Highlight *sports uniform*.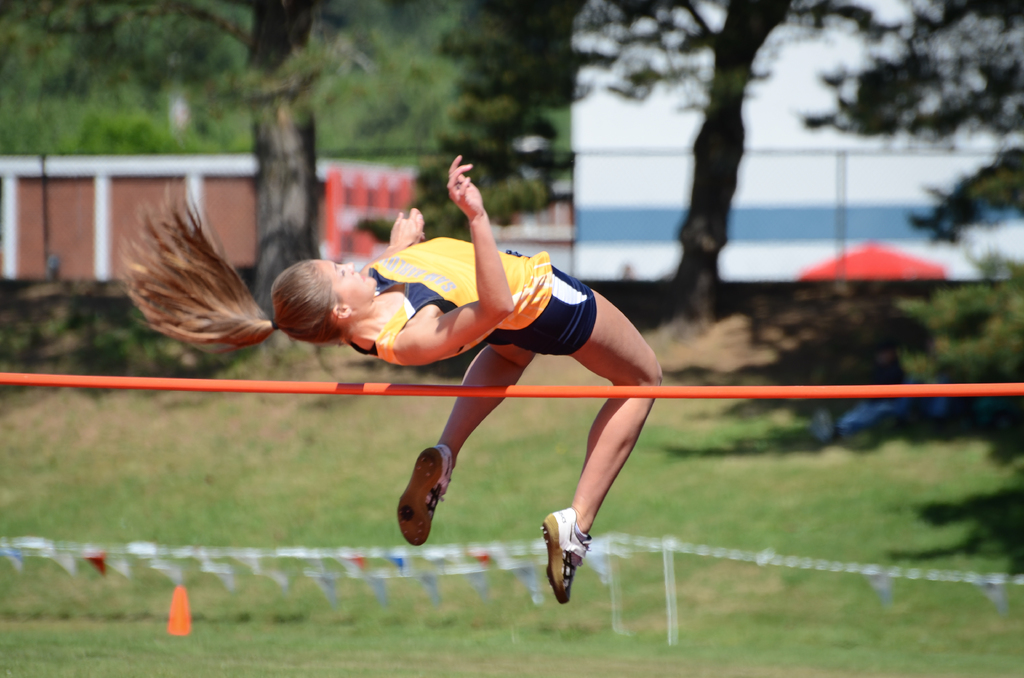
Highlighted region: select_region(337, 230, 617, 361).
